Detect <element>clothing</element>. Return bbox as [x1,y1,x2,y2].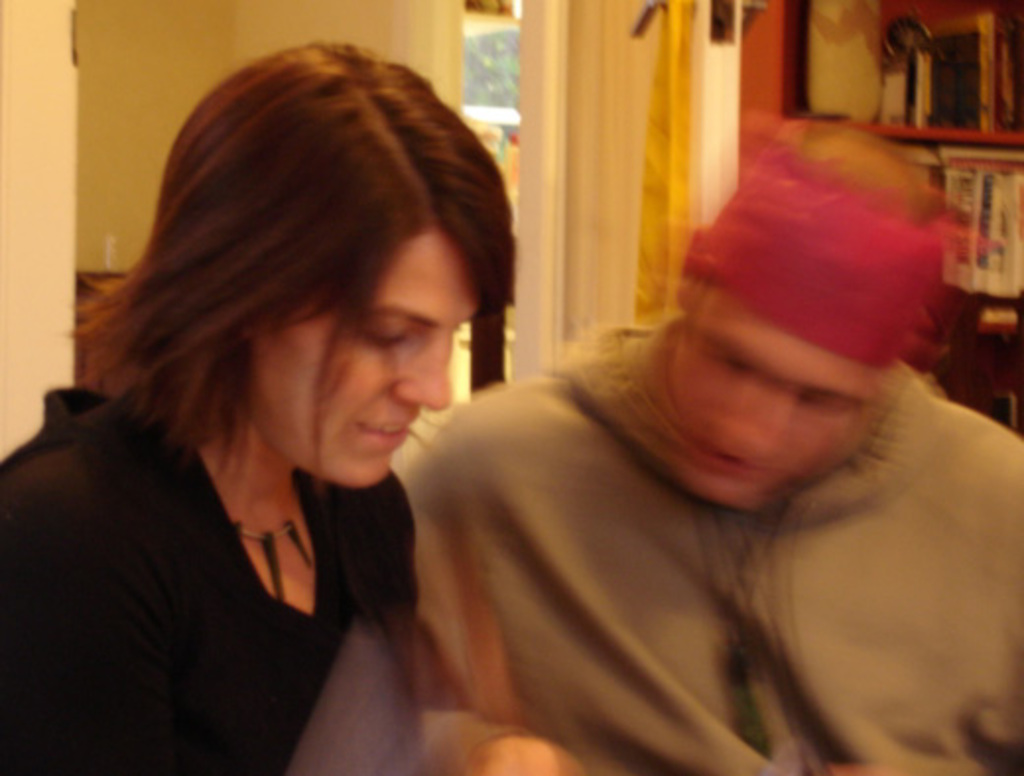
[335,148,991,775].
